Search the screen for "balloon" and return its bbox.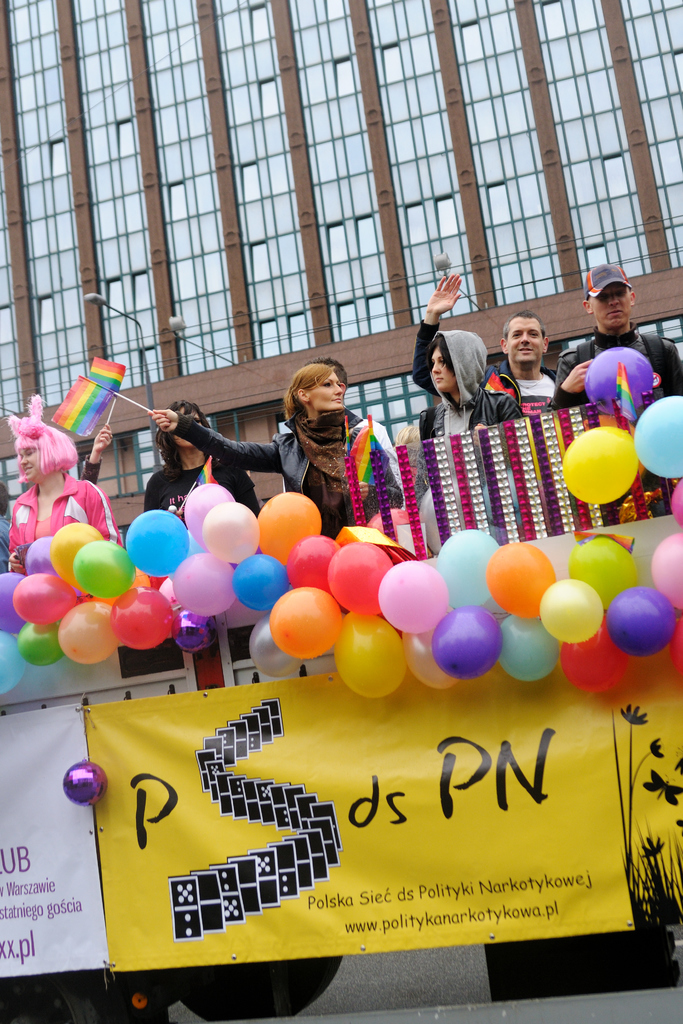
Found: box(204, 505, 261, 568).
